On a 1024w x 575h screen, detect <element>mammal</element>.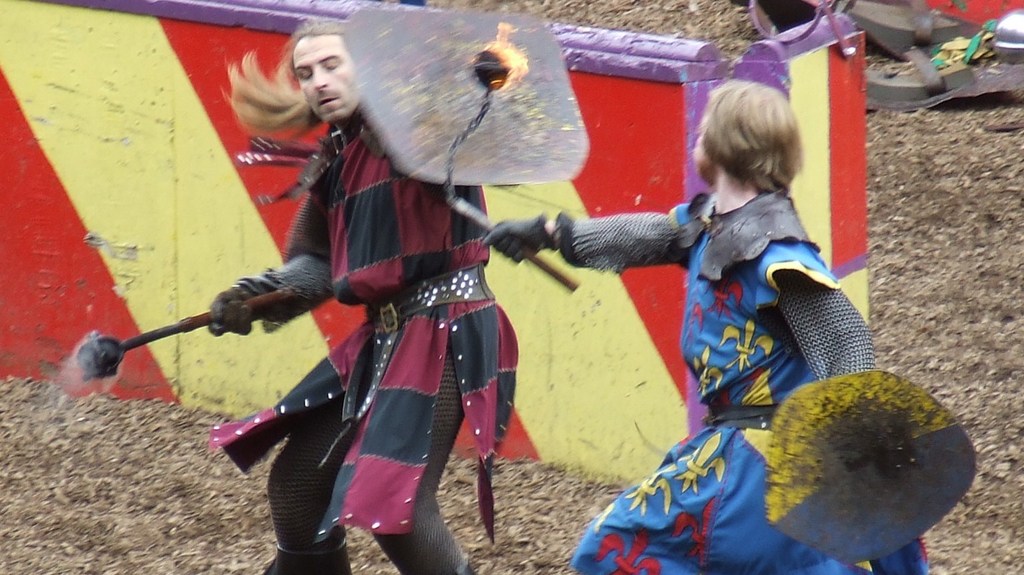
(477,64,935,574).
